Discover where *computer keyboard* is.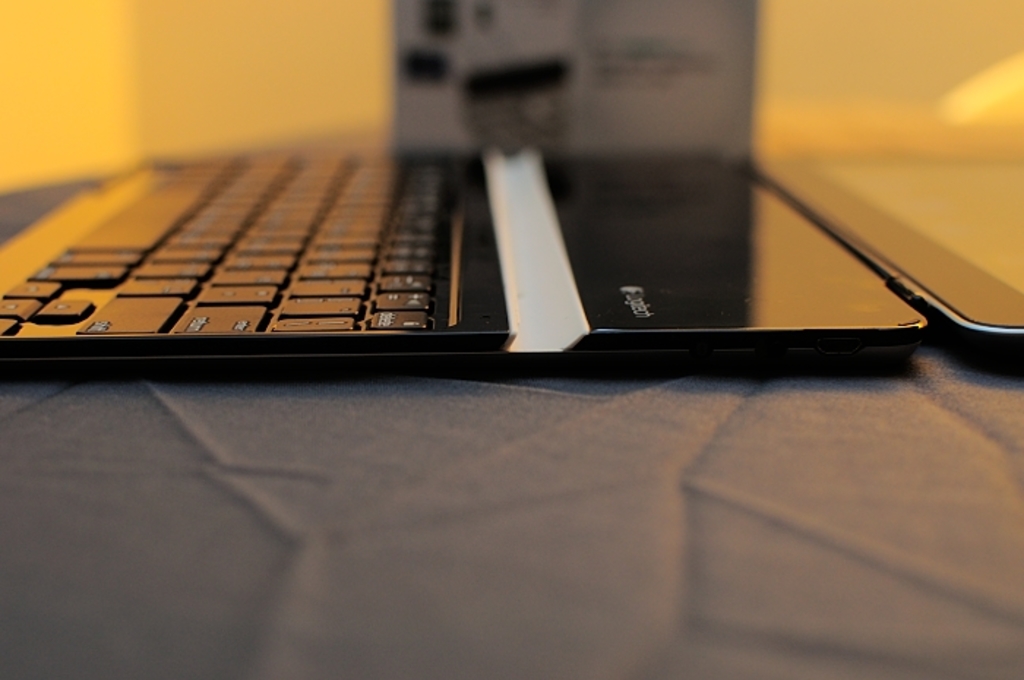
Discovered at [1,154,452,333].
